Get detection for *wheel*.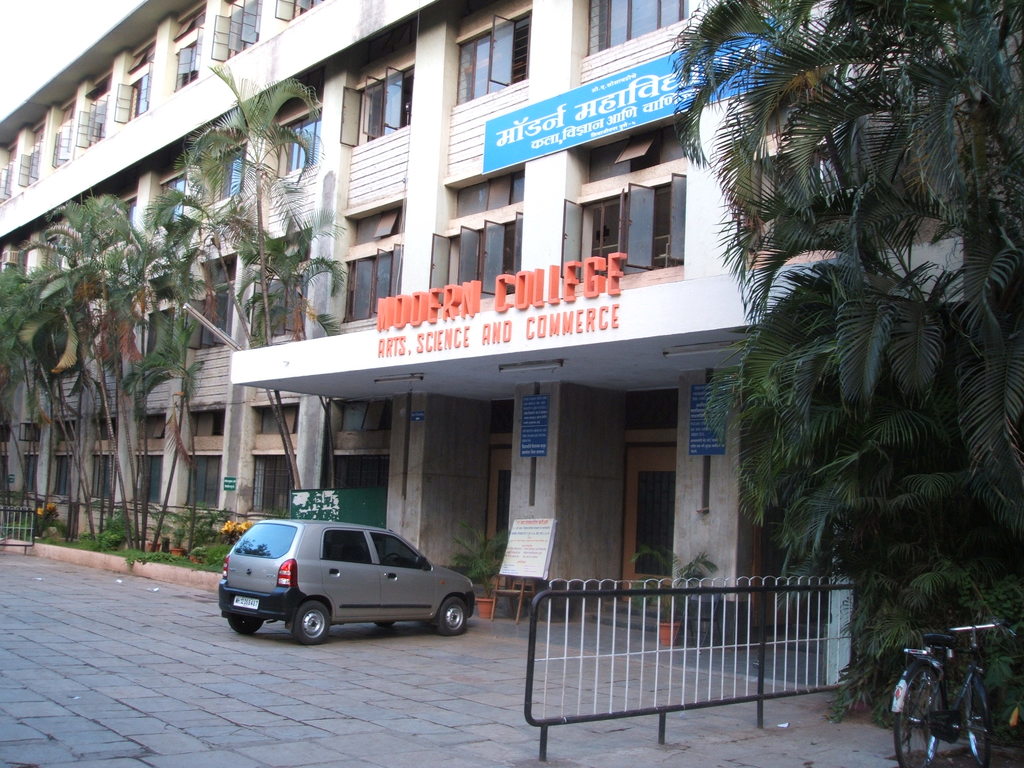
Detection: <region>895, 663, 943, 767</region>.
